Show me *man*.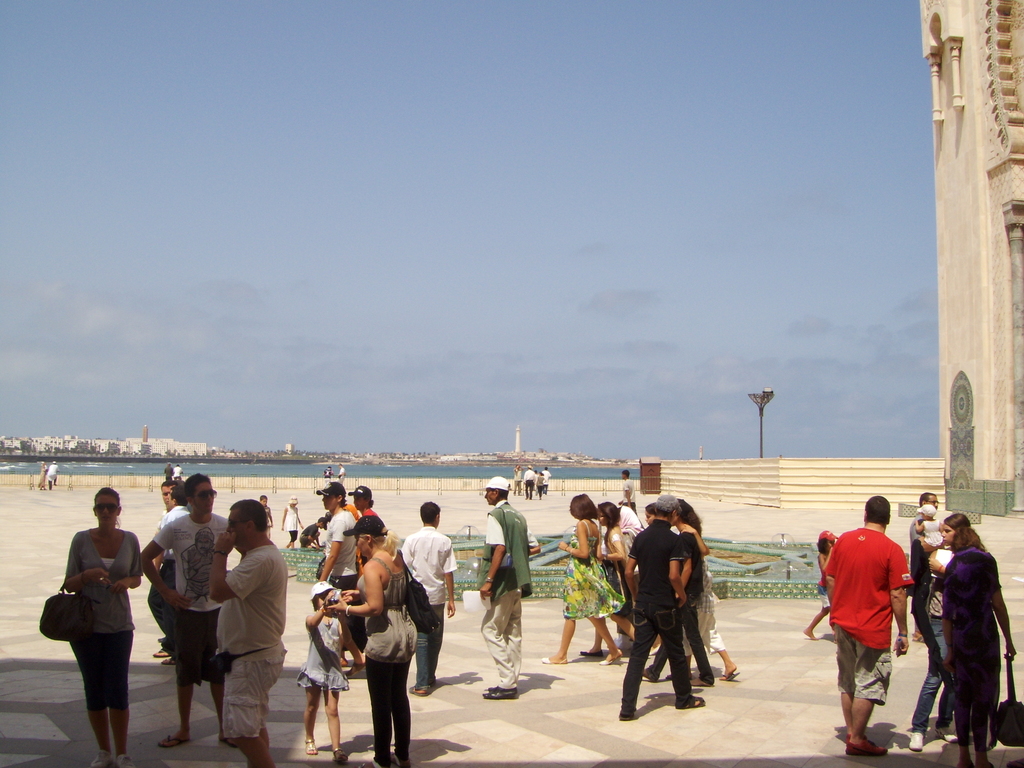
*man* is here: {"x1": 511, "y1": 464, "x2": 525, "y2": 496}.
